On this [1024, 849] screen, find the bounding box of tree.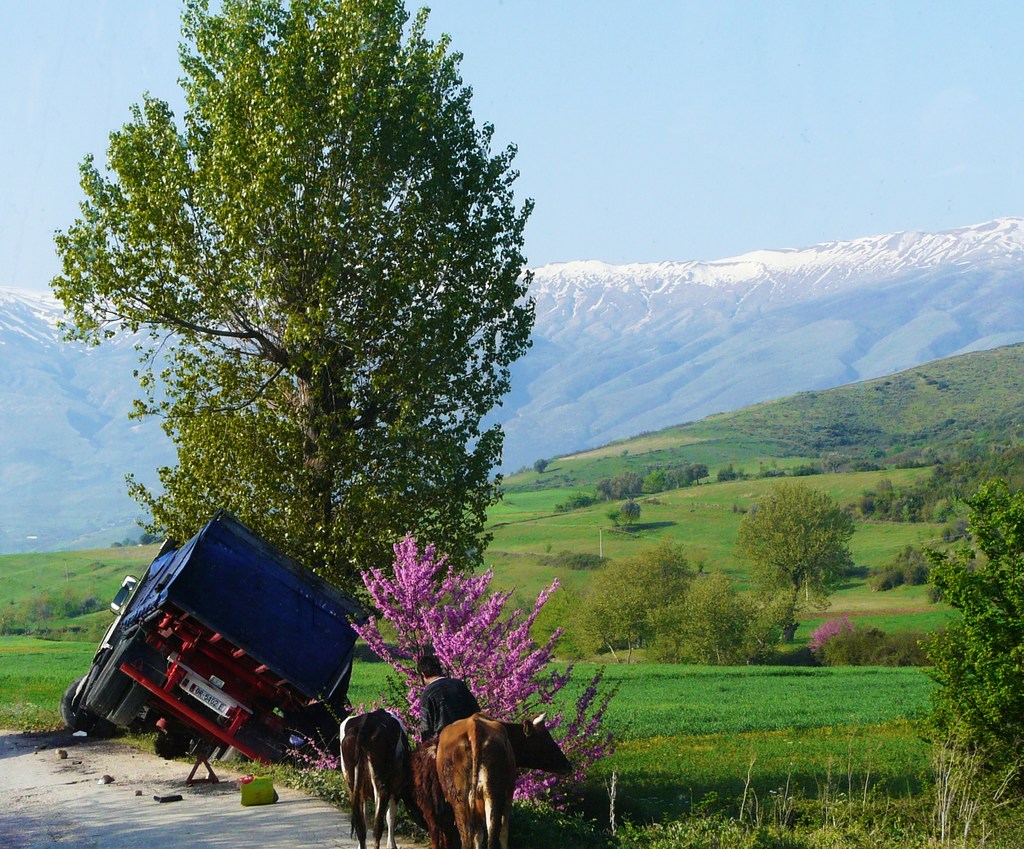
Bounding box: [573, 536, 689, 657].
